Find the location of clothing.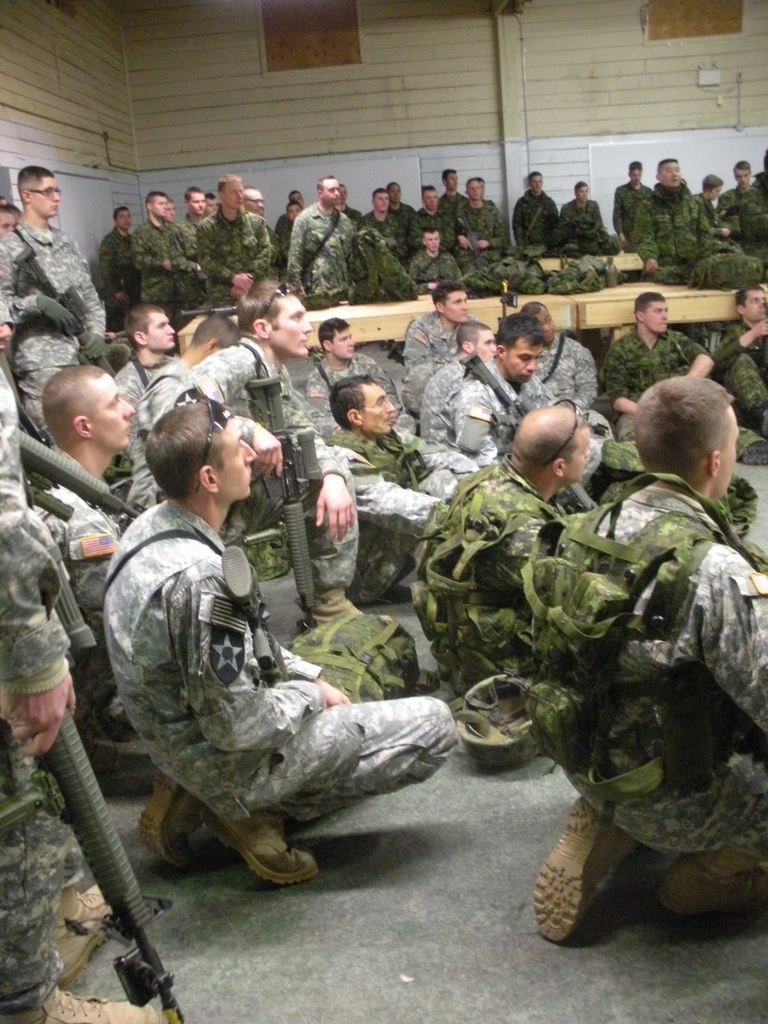
Location: locate(19, 478, 115, 732).
